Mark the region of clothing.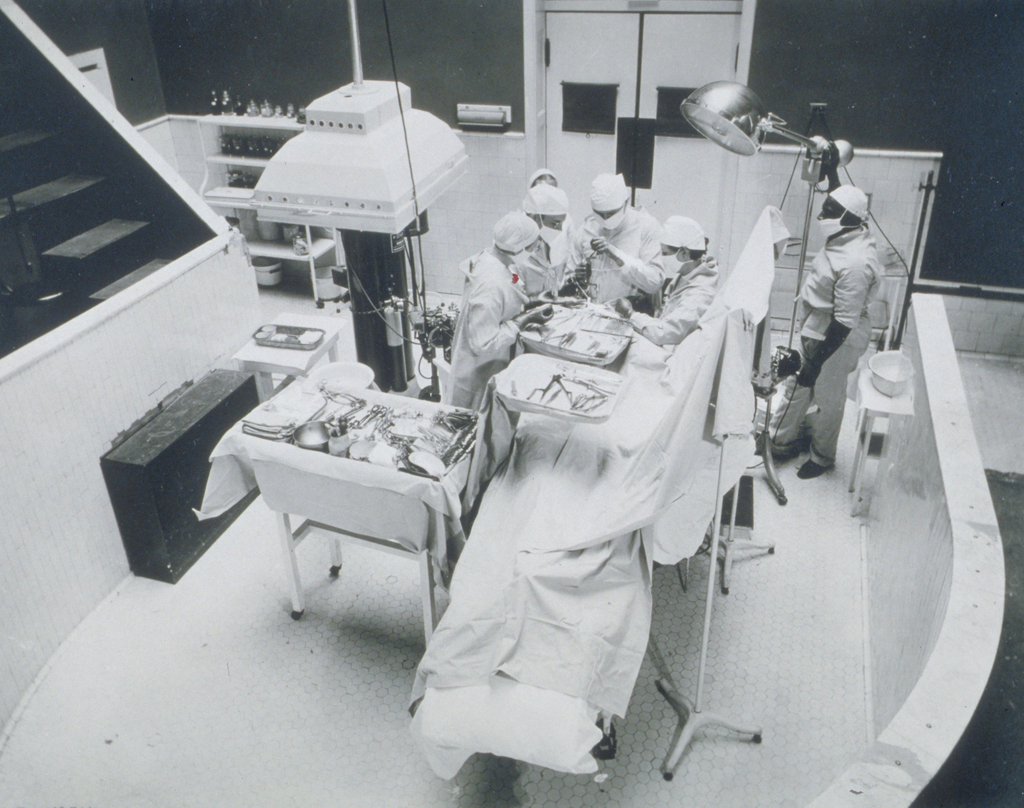
Region: bbox=[765, 229, 884, 468].
